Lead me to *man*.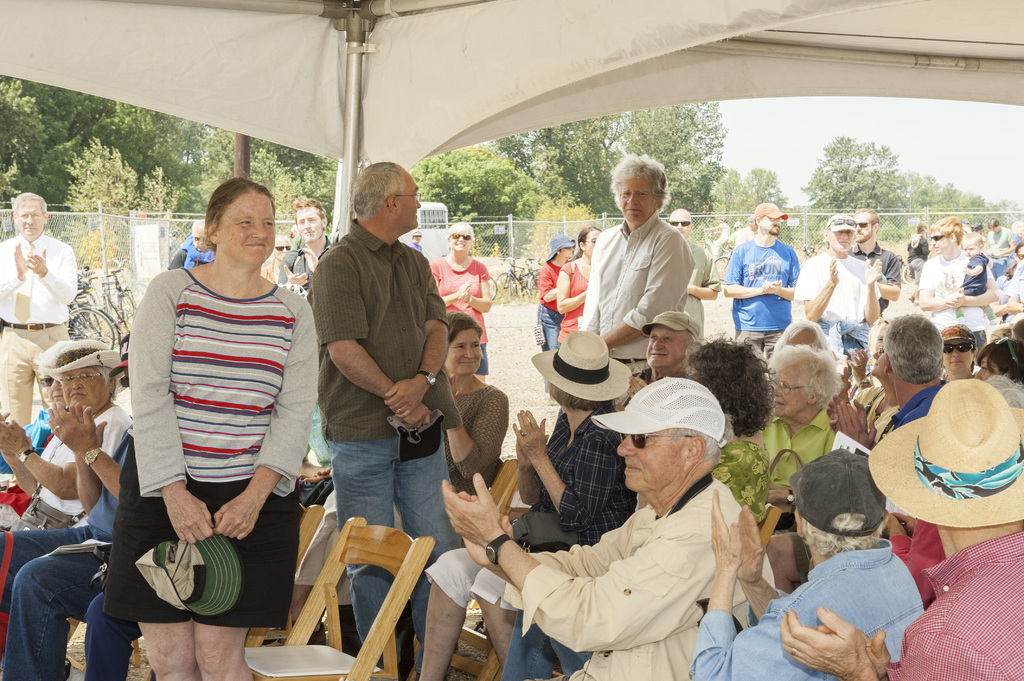
Lead to Rect(737, 216, 757, 243).
